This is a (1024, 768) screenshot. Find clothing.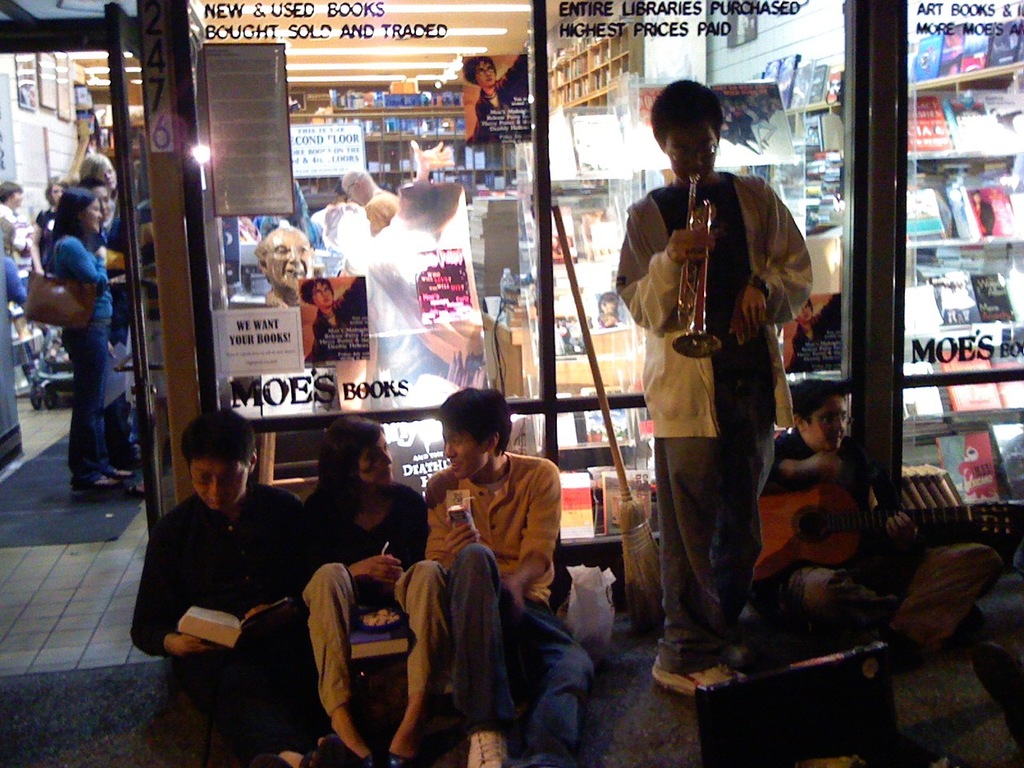
Bounding box: (left=470, top=86, right=510, bottom=142).
